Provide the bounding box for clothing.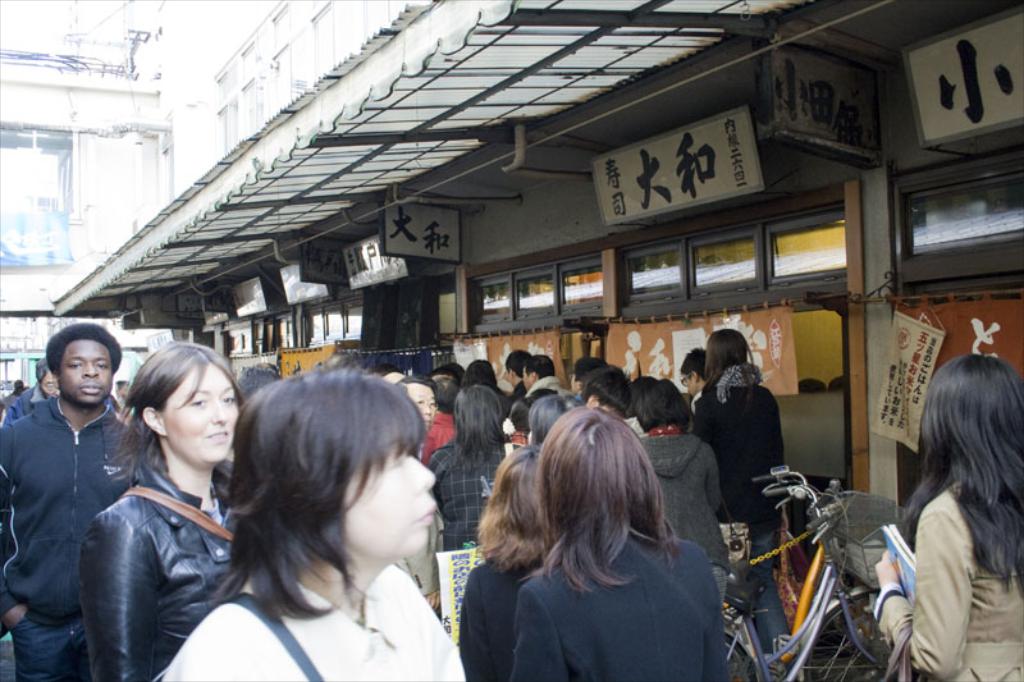
detection(626, 413, 643, 434).
